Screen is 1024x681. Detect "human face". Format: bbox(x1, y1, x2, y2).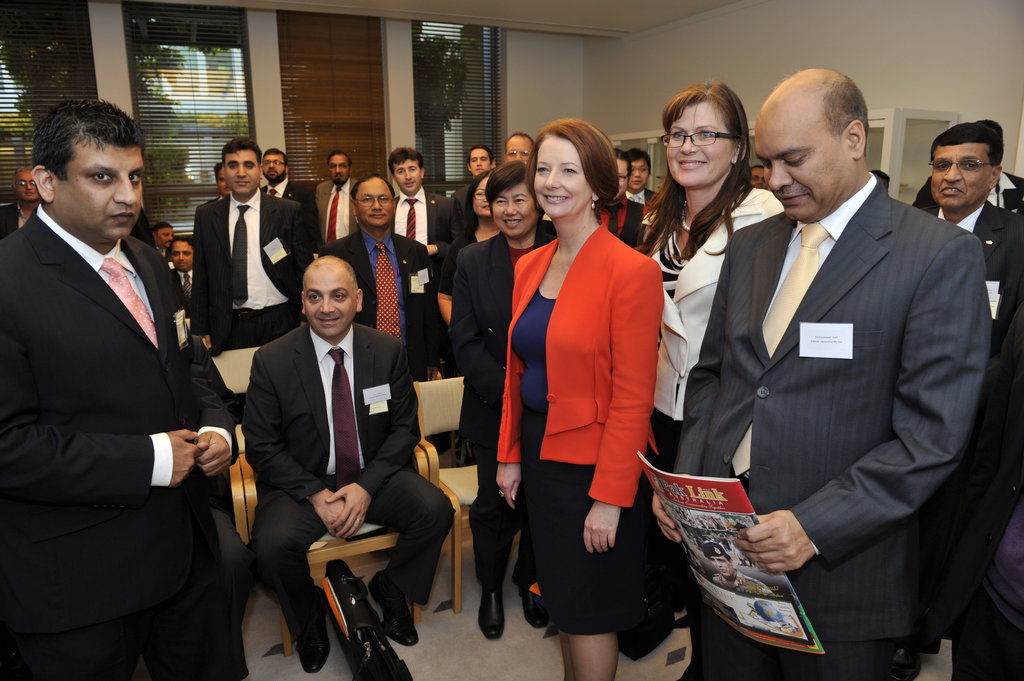
bbox(331, 151, 345, 180).
